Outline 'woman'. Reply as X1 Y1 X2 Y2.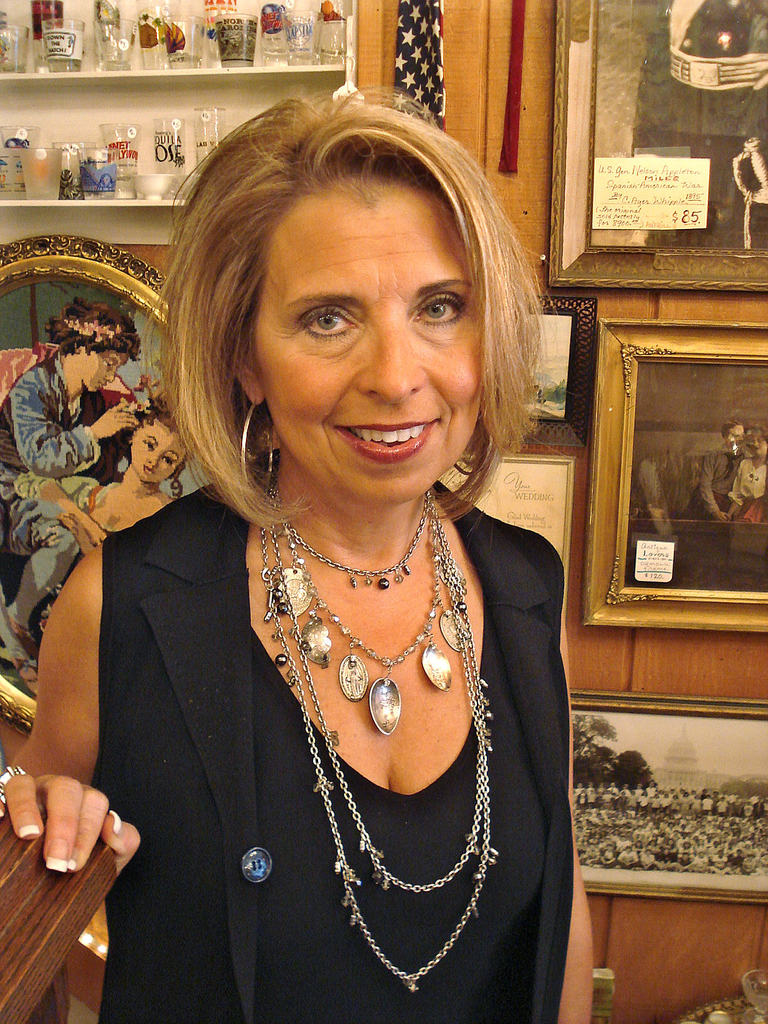
65 72 643 1023.
